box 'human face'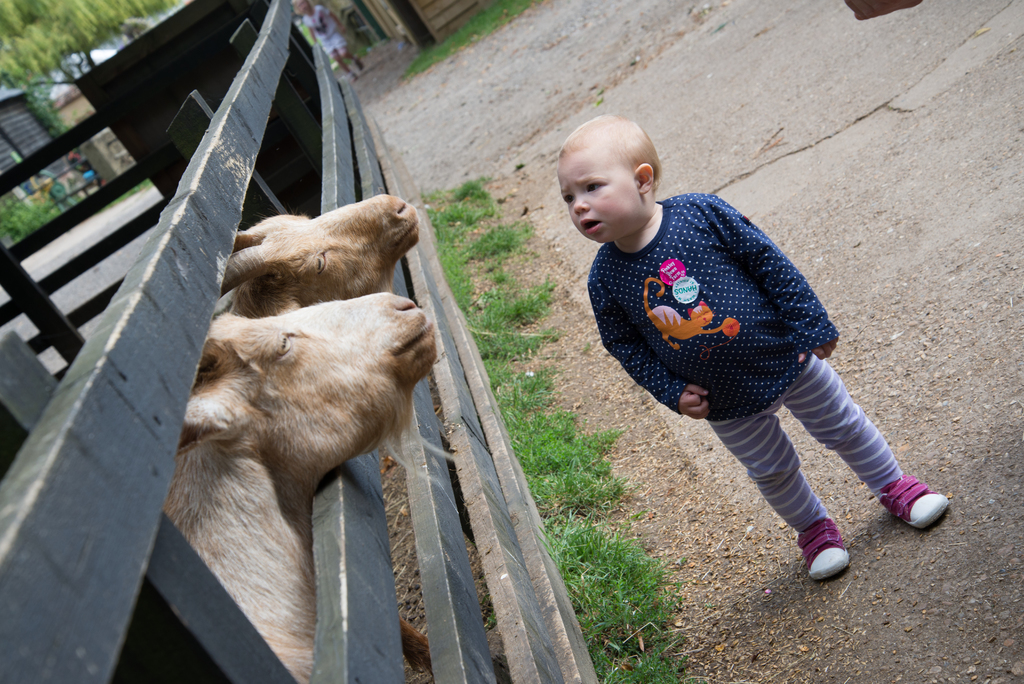
<region>556, 154, 641, 242</region>
